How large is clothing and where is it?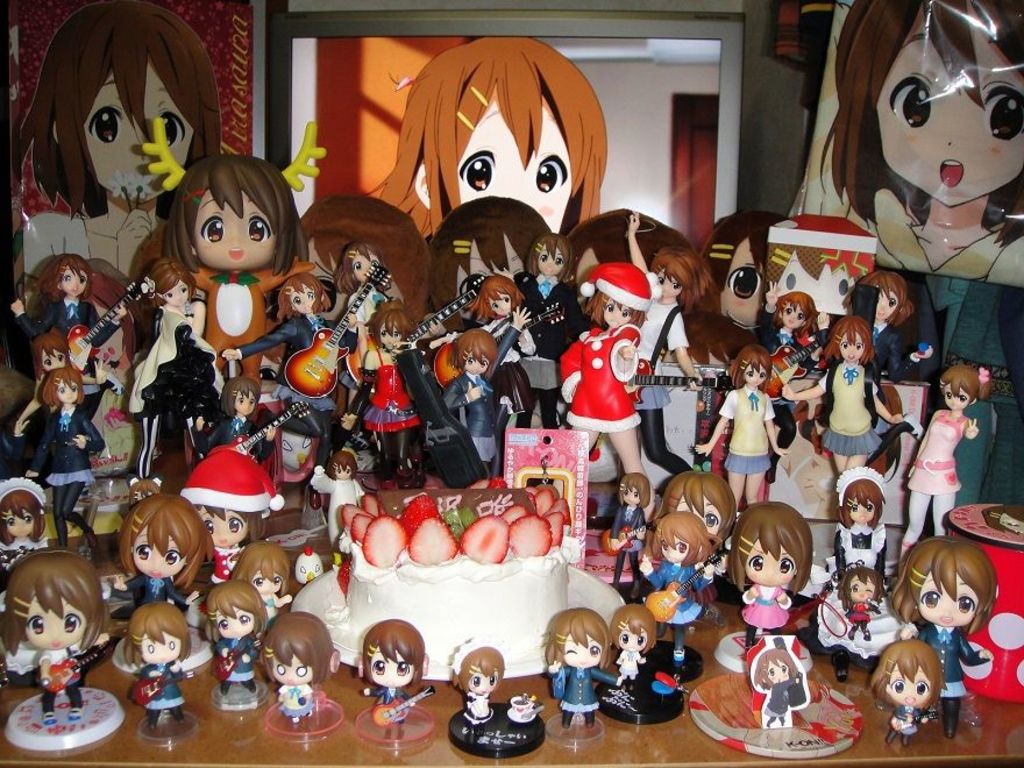
Bounding box: 870/327/913/370.
